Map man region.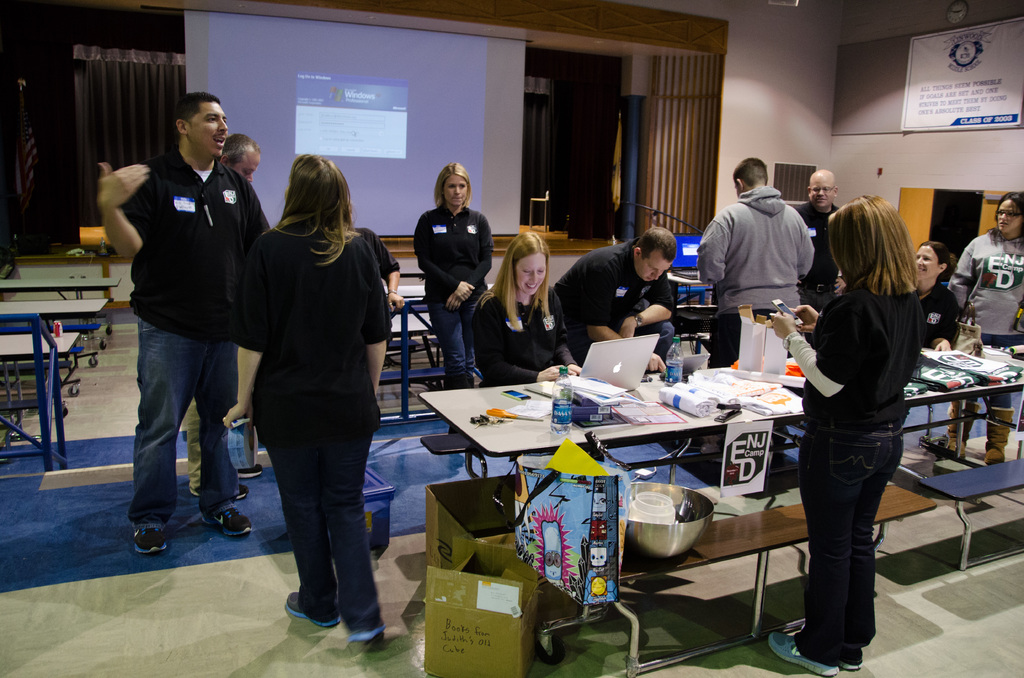
Mapped to select_region(694, 159, 818, 370).
